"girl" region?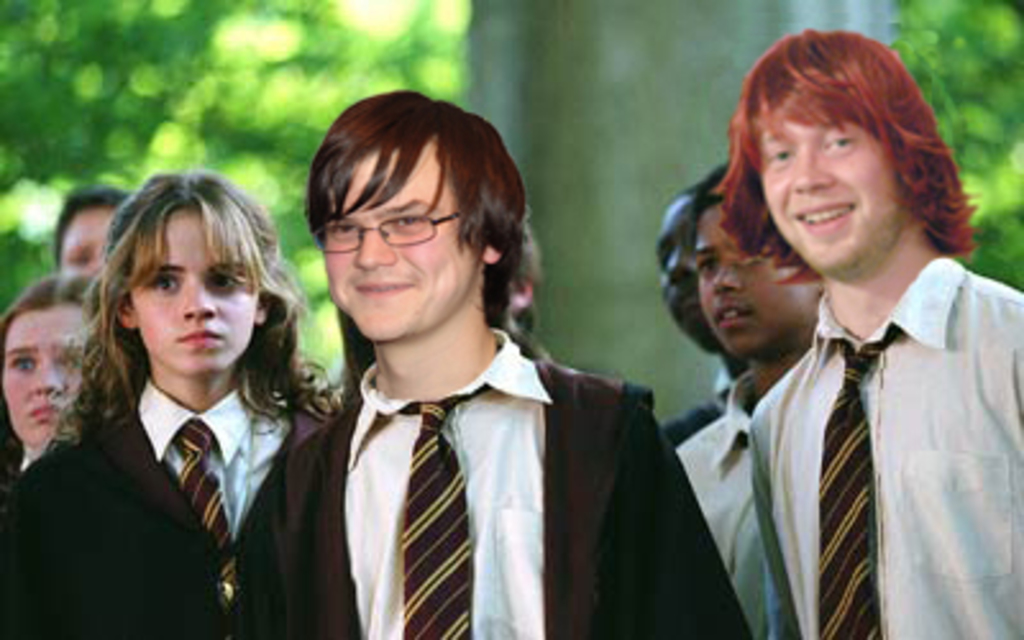
select_region(15, 169, 340, 637)
